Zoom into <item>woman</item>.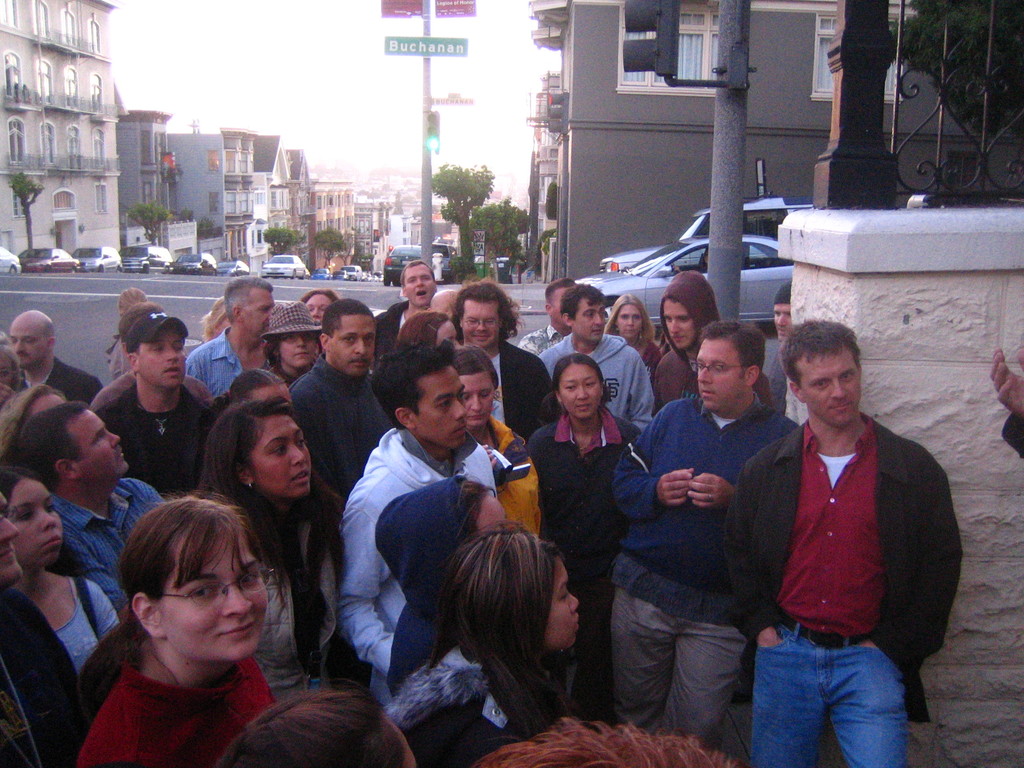
Zoom target: <bbox>0, 471, 127, 685</bbox>.
